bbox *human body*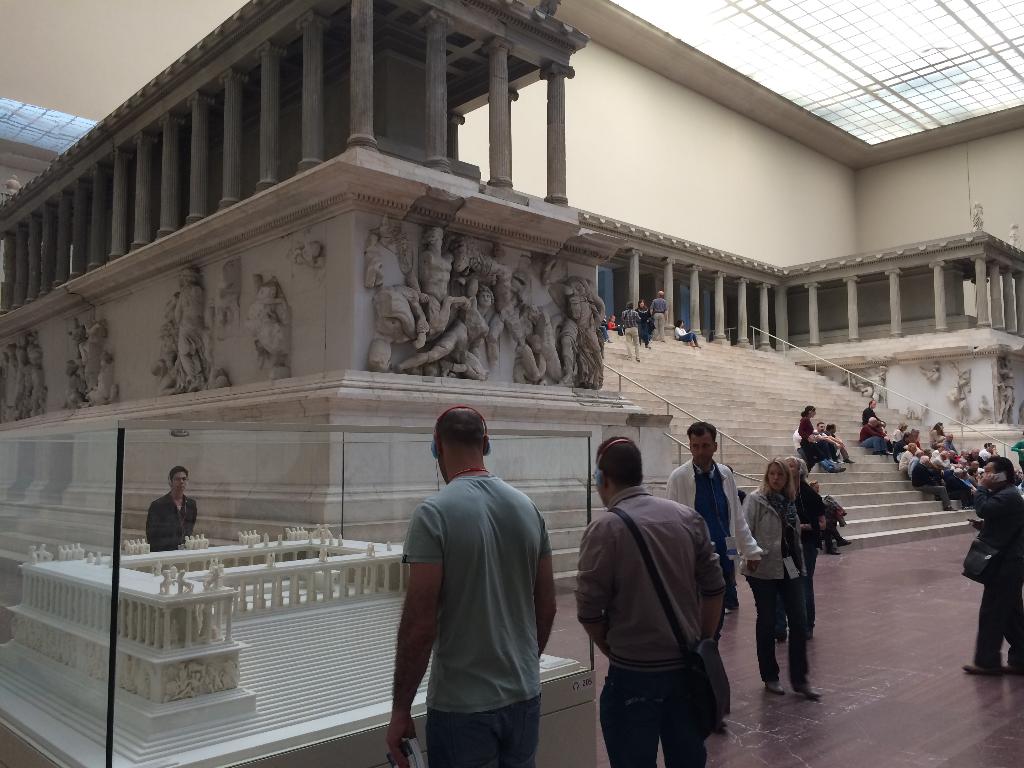
select_region(862, 418, 891, 458)
